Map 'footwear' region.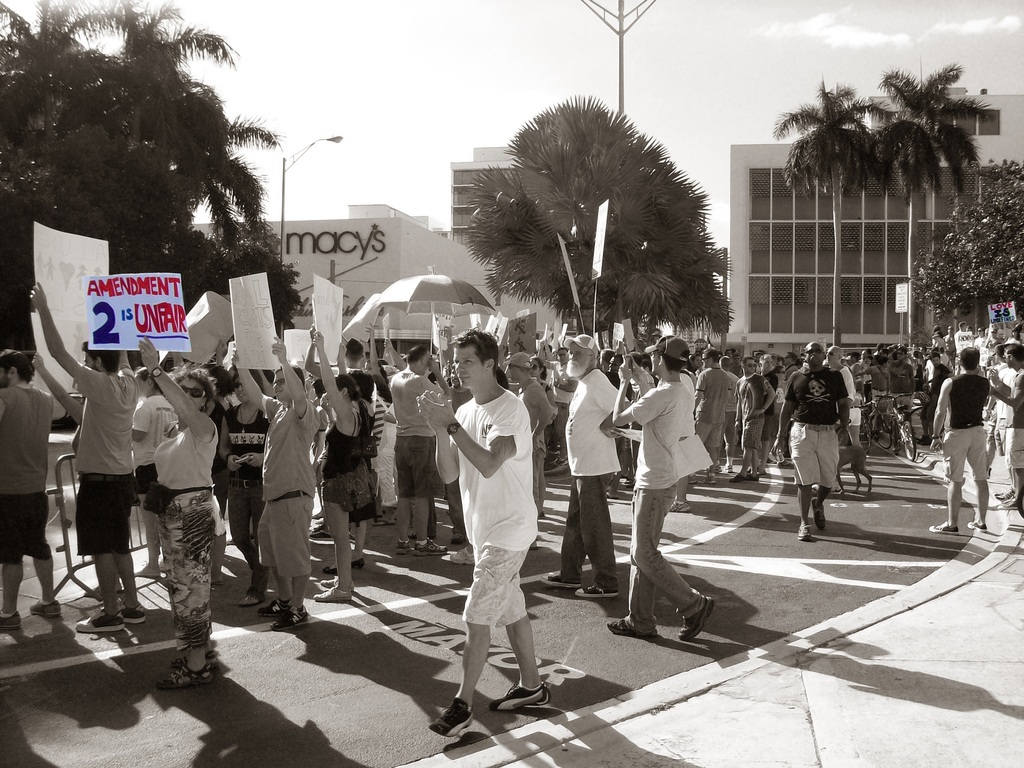
Mapped to 798 522 810 544.
